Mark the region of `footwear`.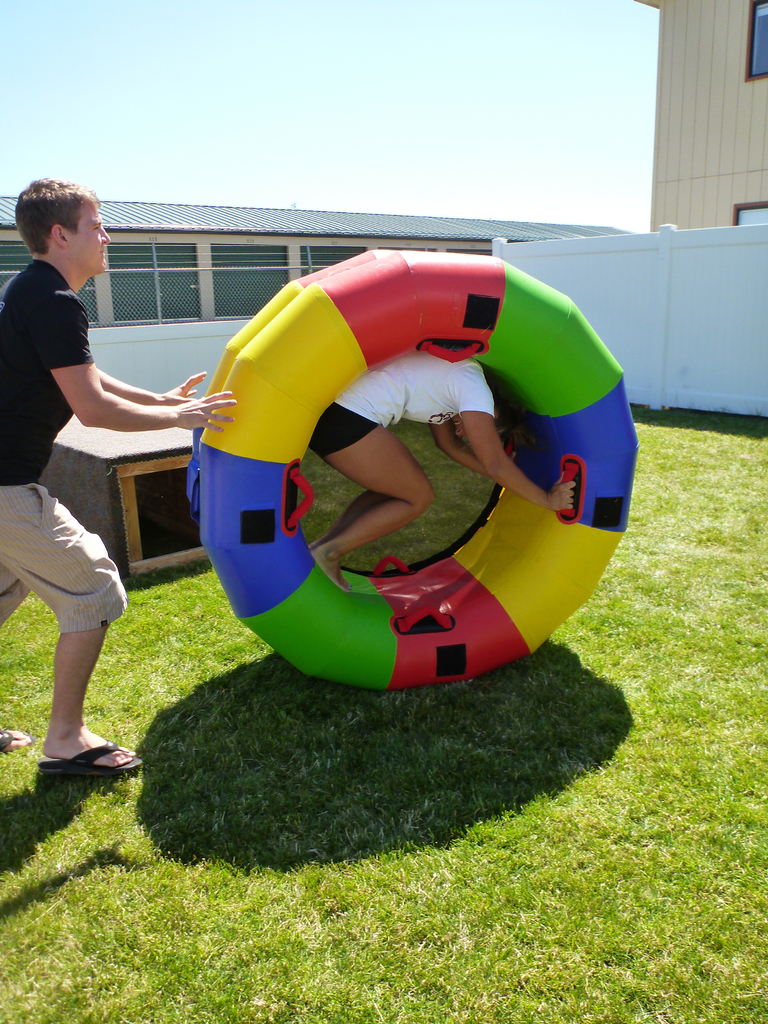
Region: 38,745,150,772.
